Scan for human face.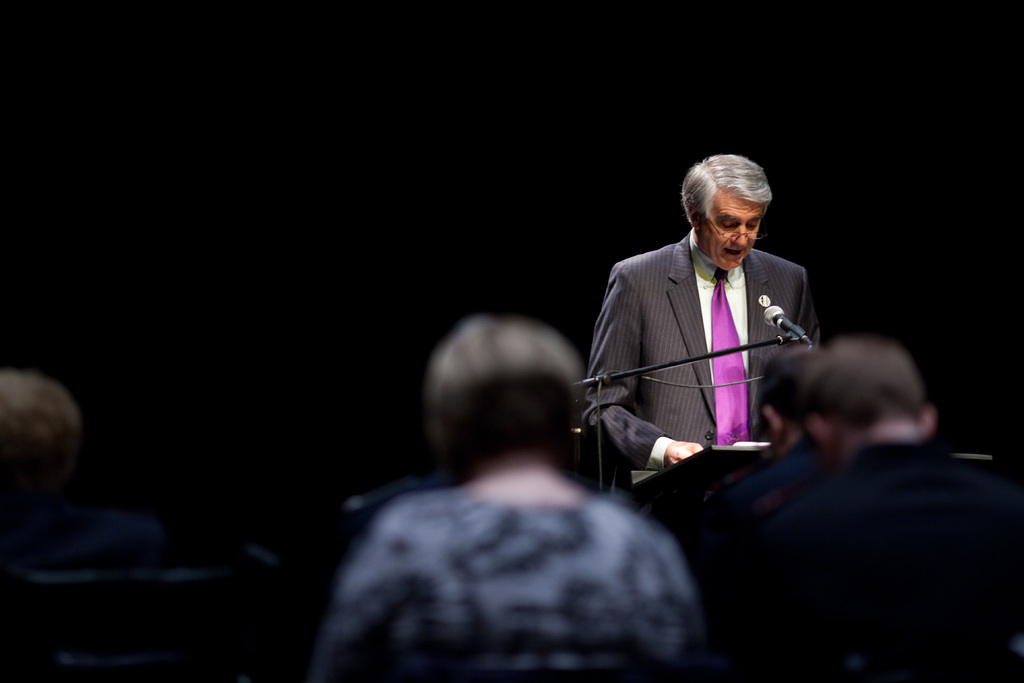
Scan result: <bbox>704, 195, 762, 270</bbox>.
